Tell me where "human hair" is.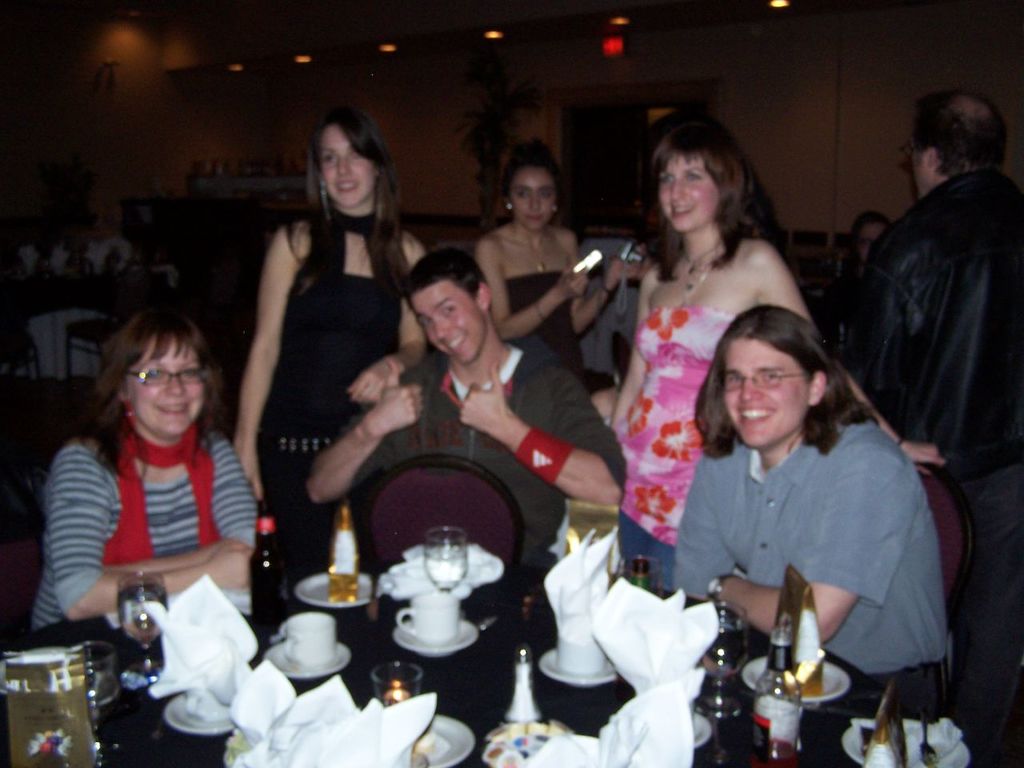
"human hair" is at crop(845, 213, 889, 258).
